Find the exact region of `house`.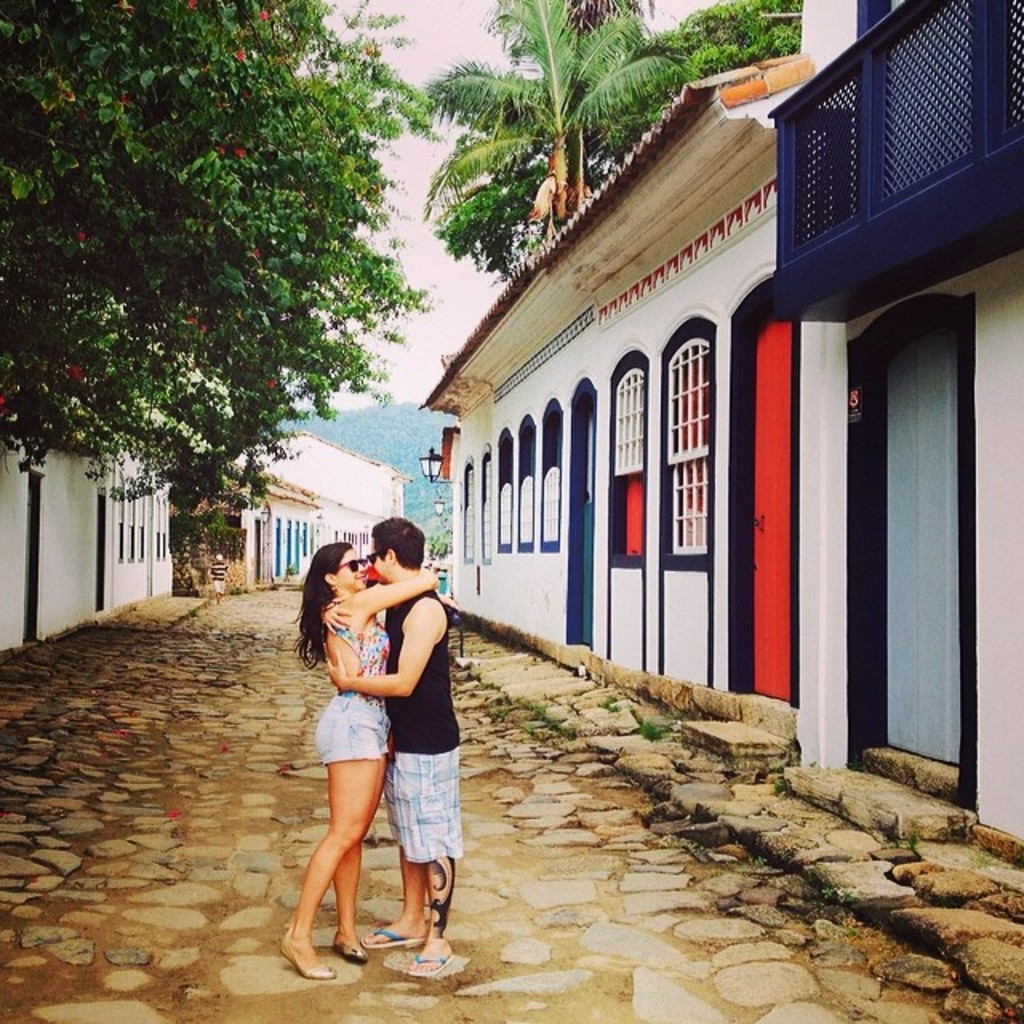
Exact region: 230 429 400 582.
